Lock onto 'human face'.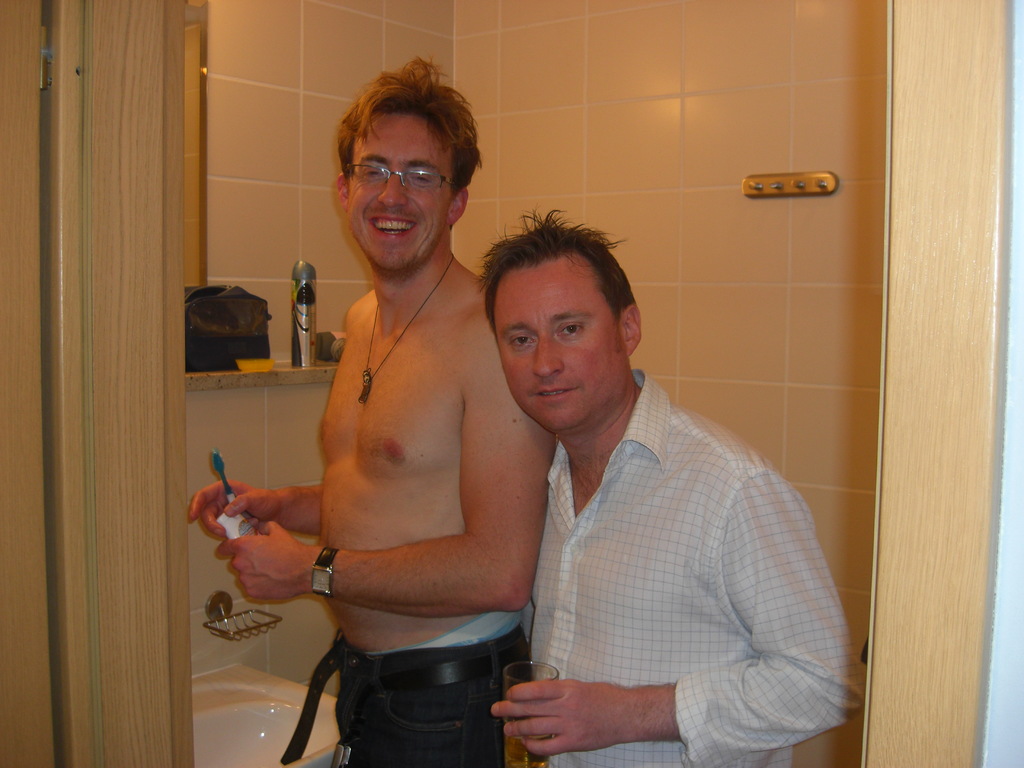
Locked: bbox=(486, 252, 627, 436).
